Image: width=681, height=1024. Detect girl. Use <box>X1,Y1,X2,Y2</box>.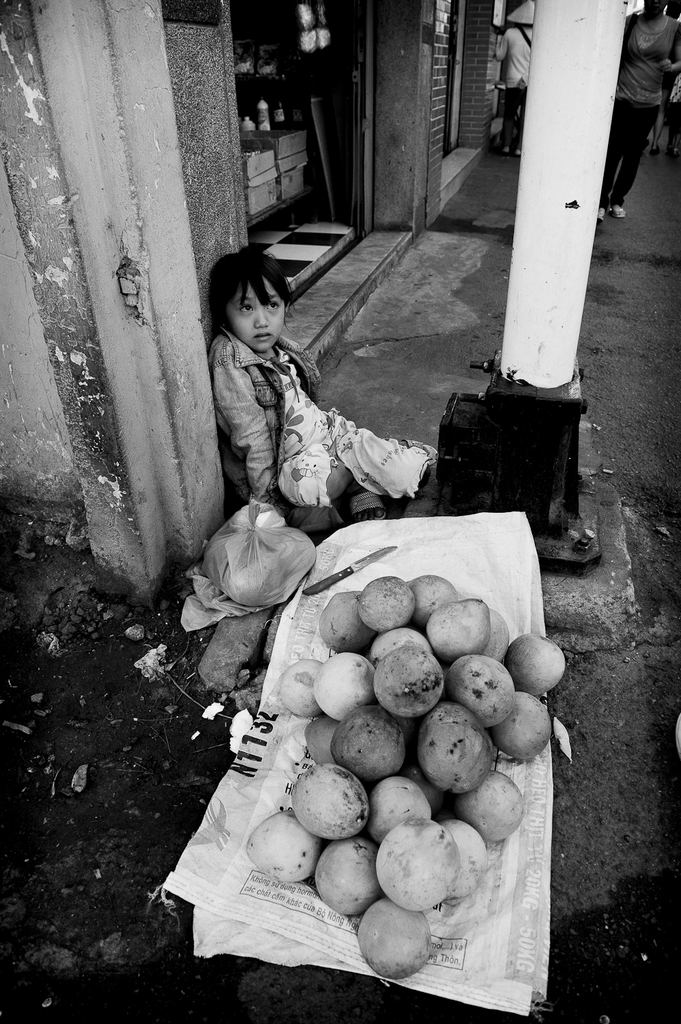
<box>216,248,443,519</box>.
